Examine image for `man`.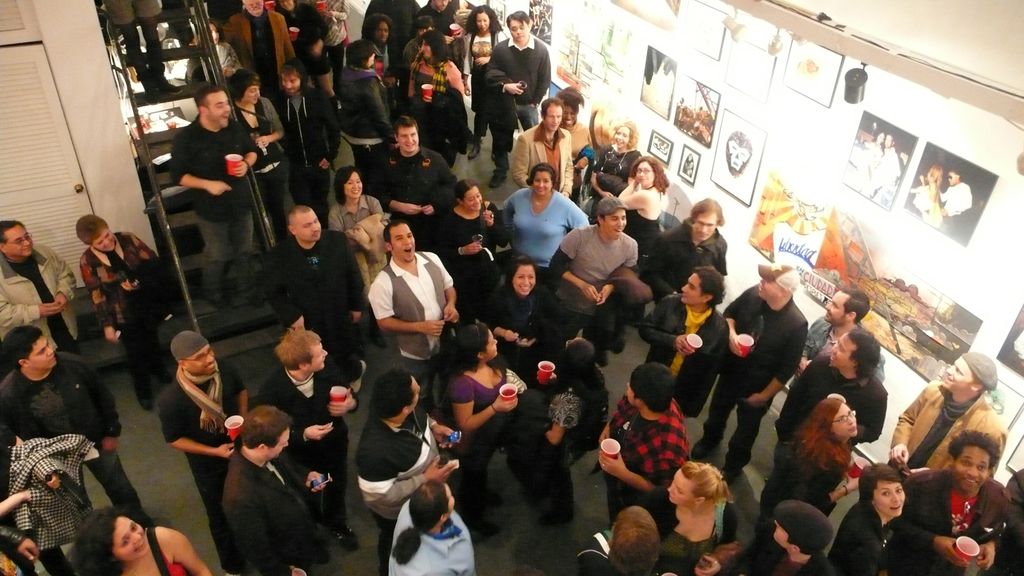
Examination result: x1=163 y1=332 x2=253 y2=553.
